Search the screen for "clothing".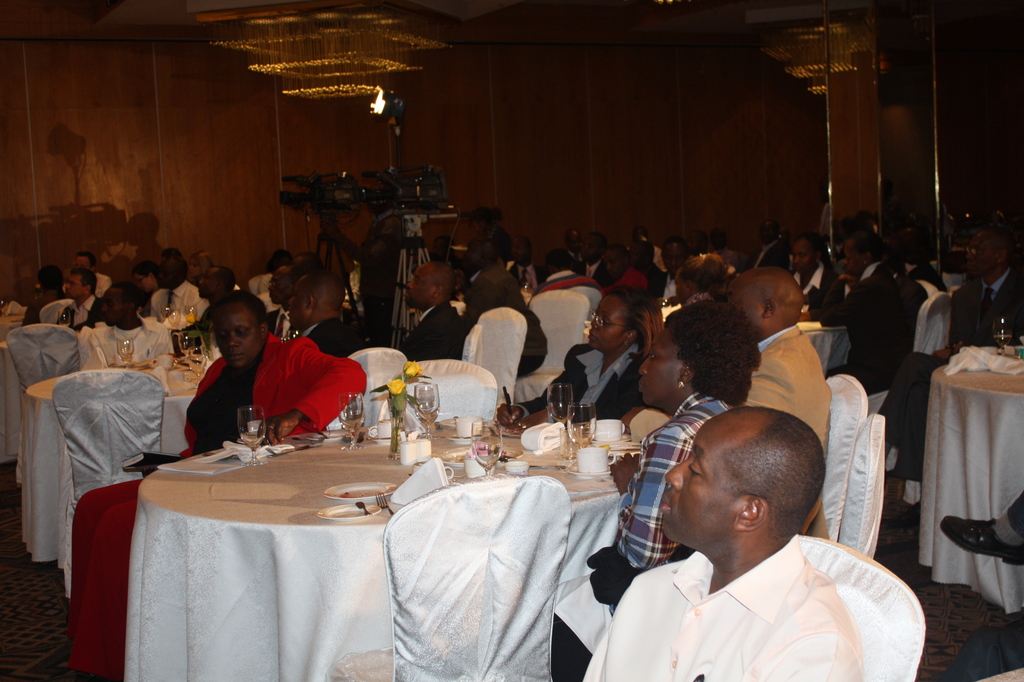
Found at rect(396, 299, 470, 362).
